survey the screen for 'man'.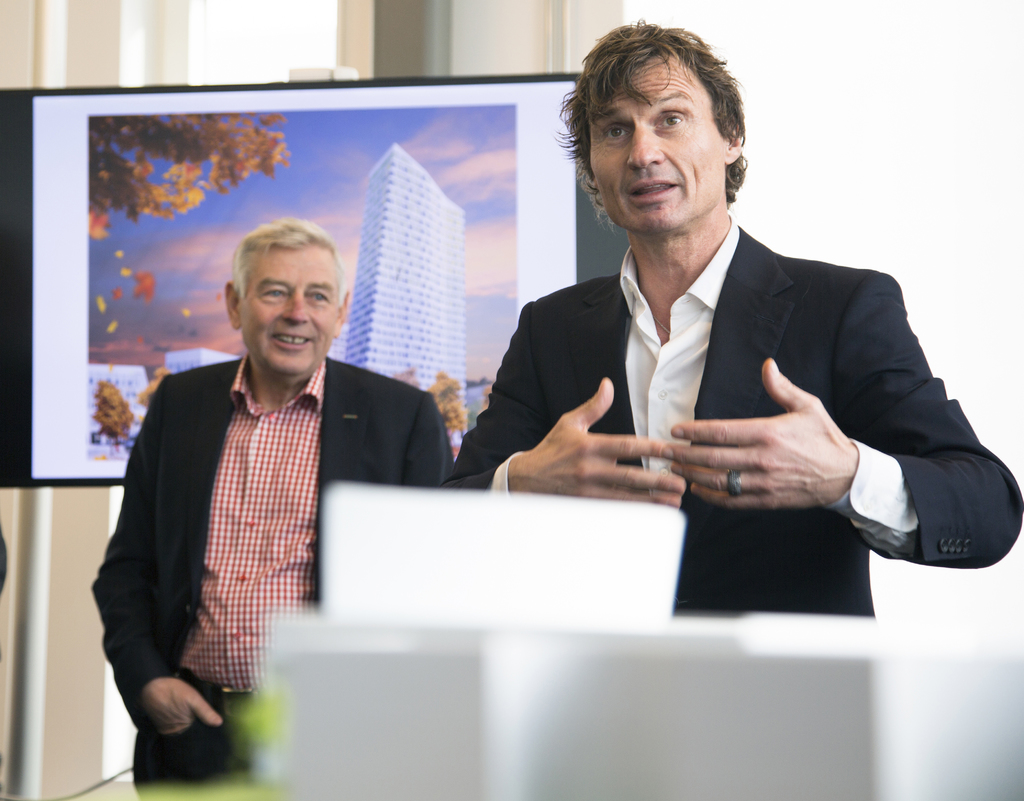
Survey found: bbox(440, 20, 1021, 624).
